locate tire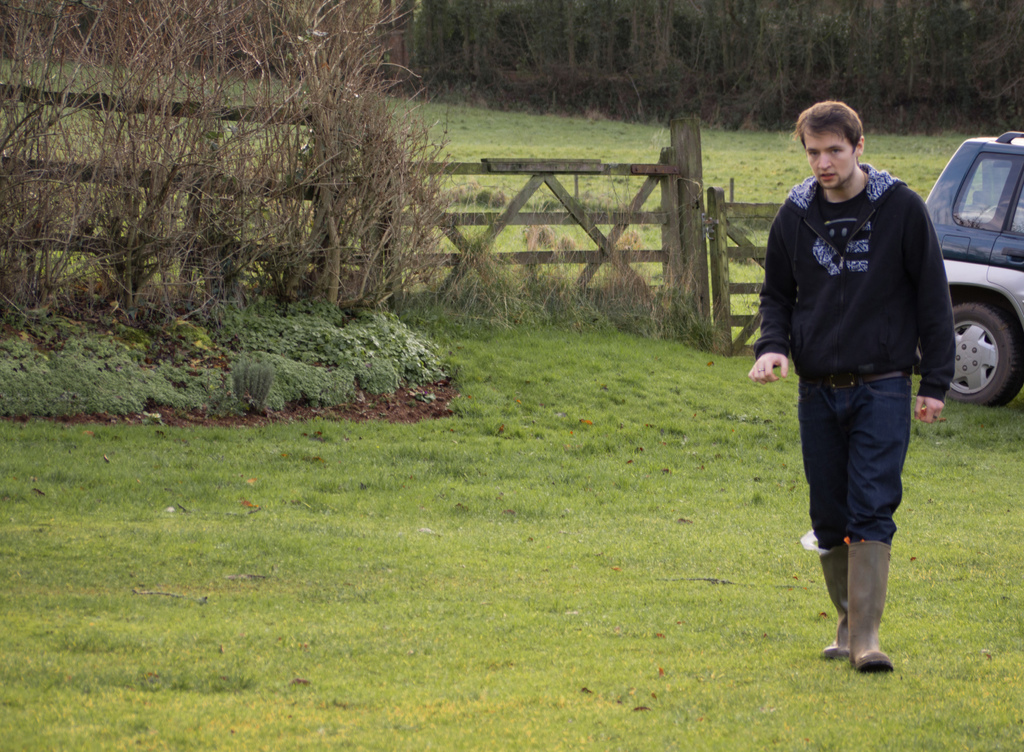
943,301,1016,413
